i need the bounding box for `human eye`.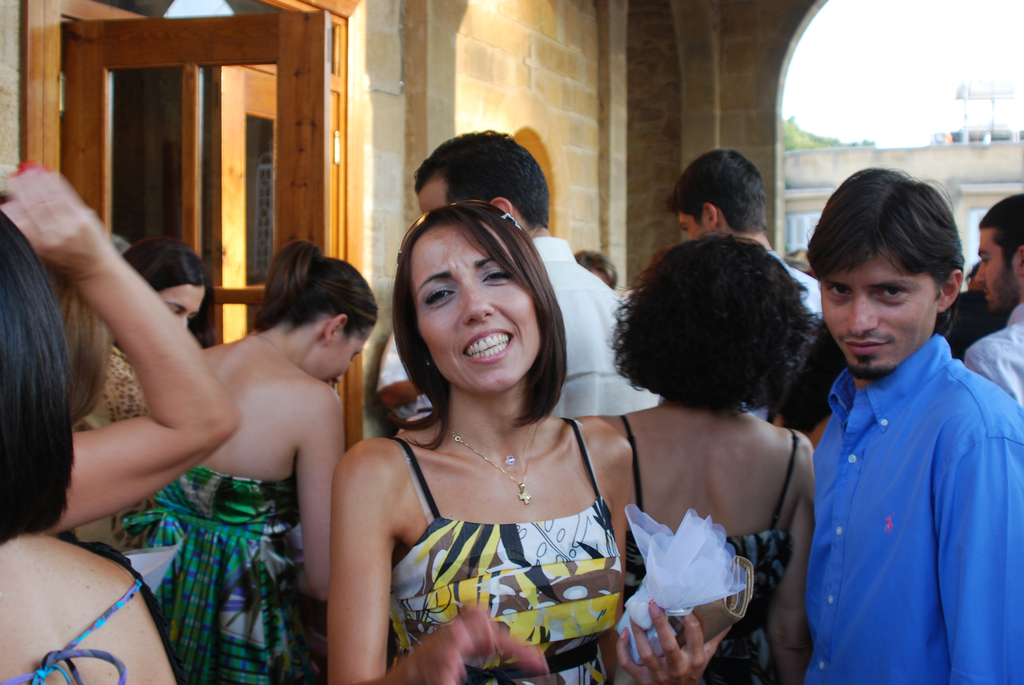
Here it is: region(422, 290, 458, 306).
